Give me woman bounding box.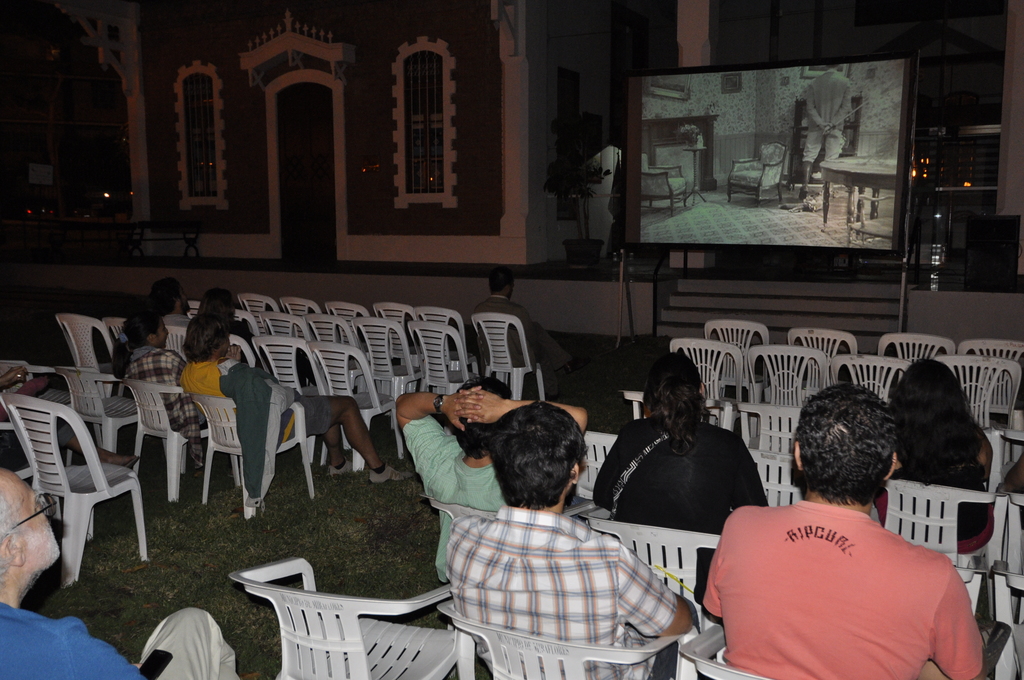
rect(179, 312, 420, 486).
